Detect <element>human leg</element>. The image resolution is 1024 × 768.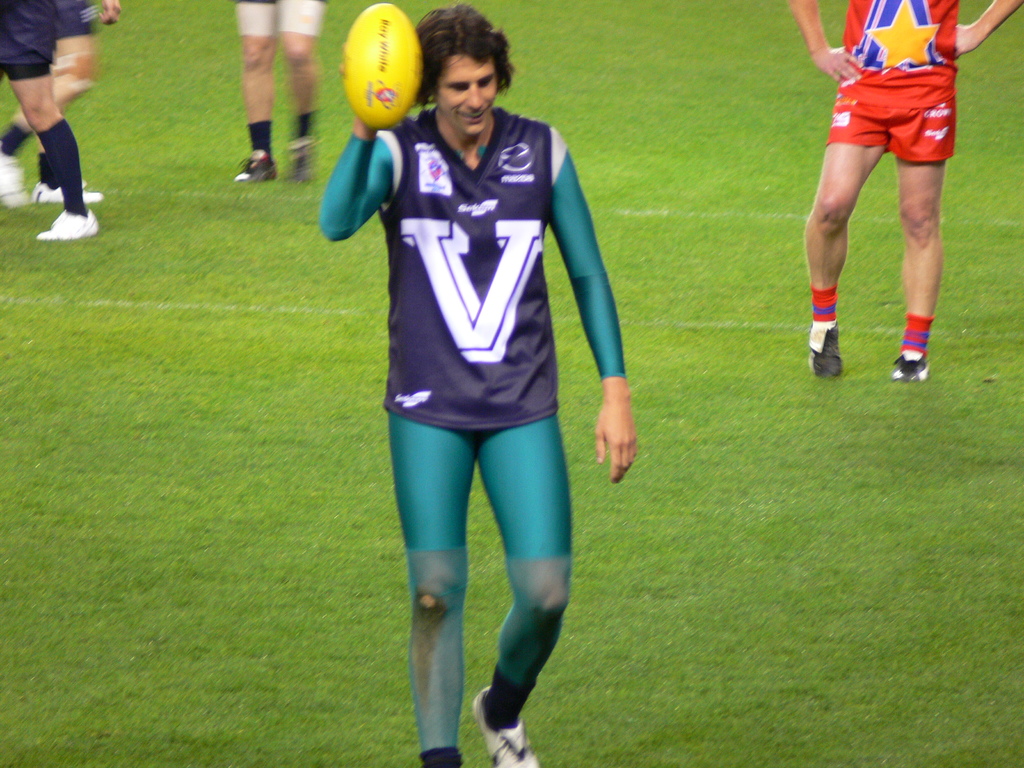
0,0,95,241.
